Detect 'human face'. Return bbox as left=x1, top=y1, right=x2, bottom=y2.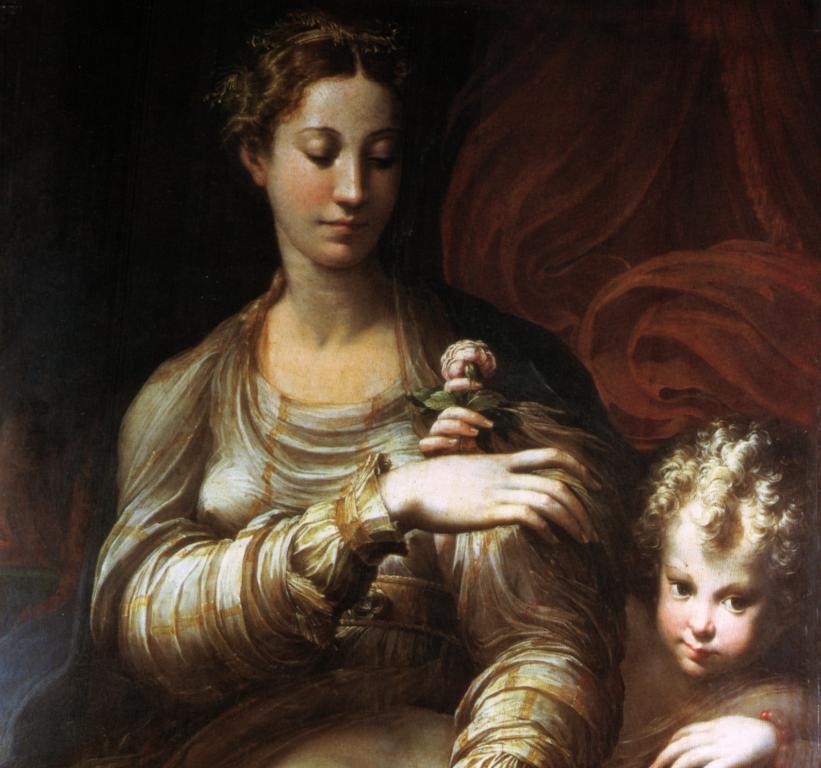
left=263, top=75, right=401, bottom=267.
